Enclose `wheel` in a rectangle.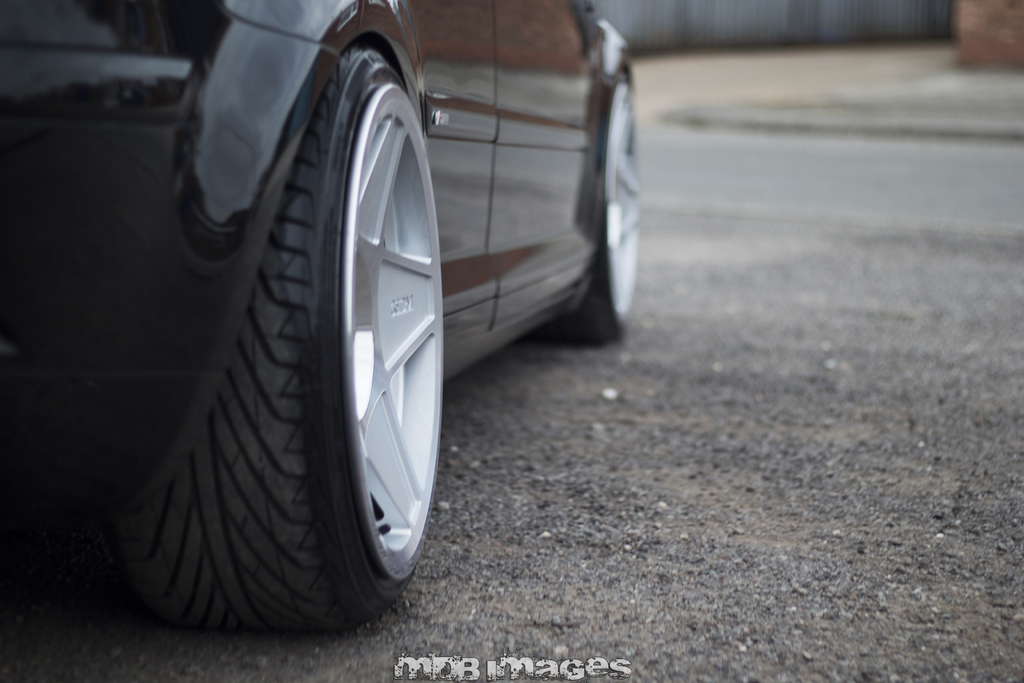
(120,42,456,623).
